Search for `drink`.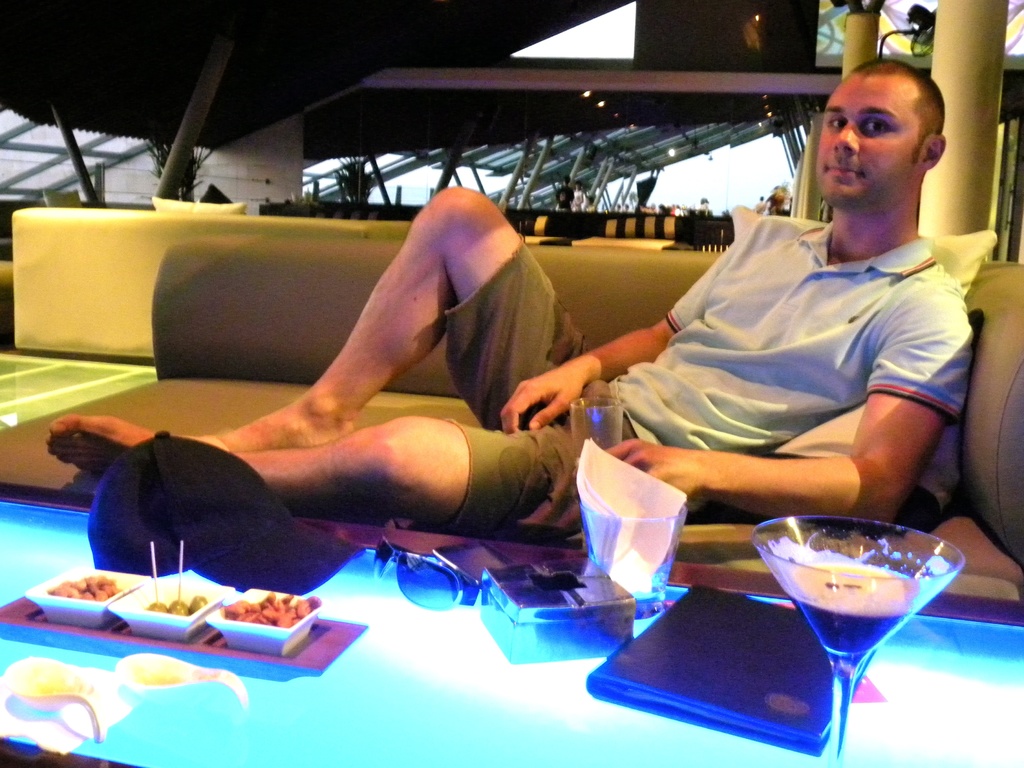
Found at <region>771, 536, 935, 652</region>.
